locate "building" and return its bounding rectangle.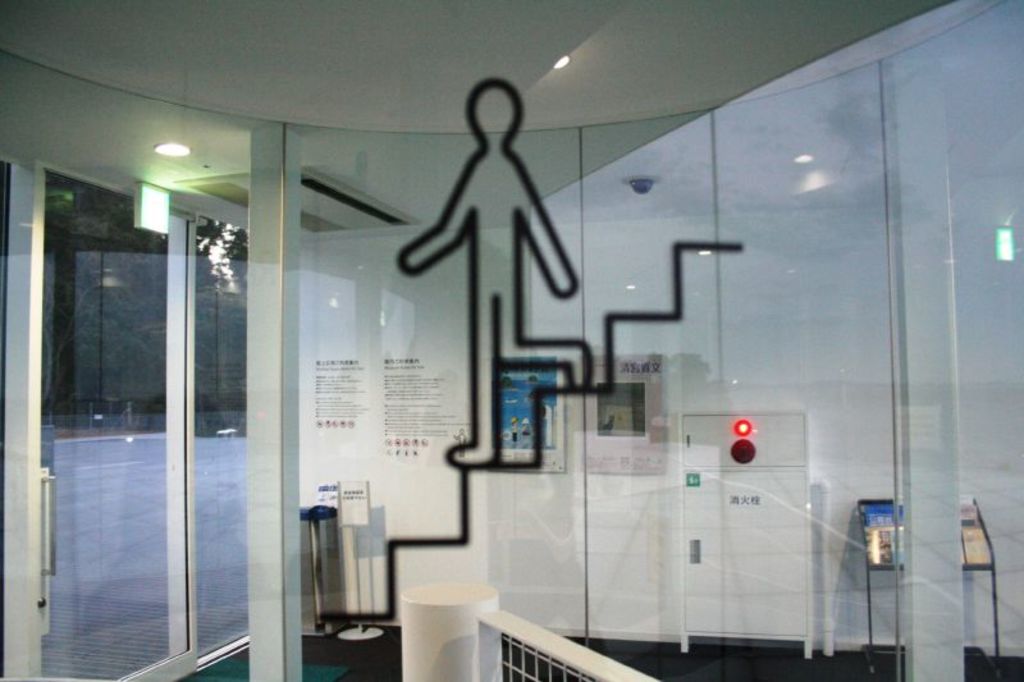
[0, 0, 1023, 681].
